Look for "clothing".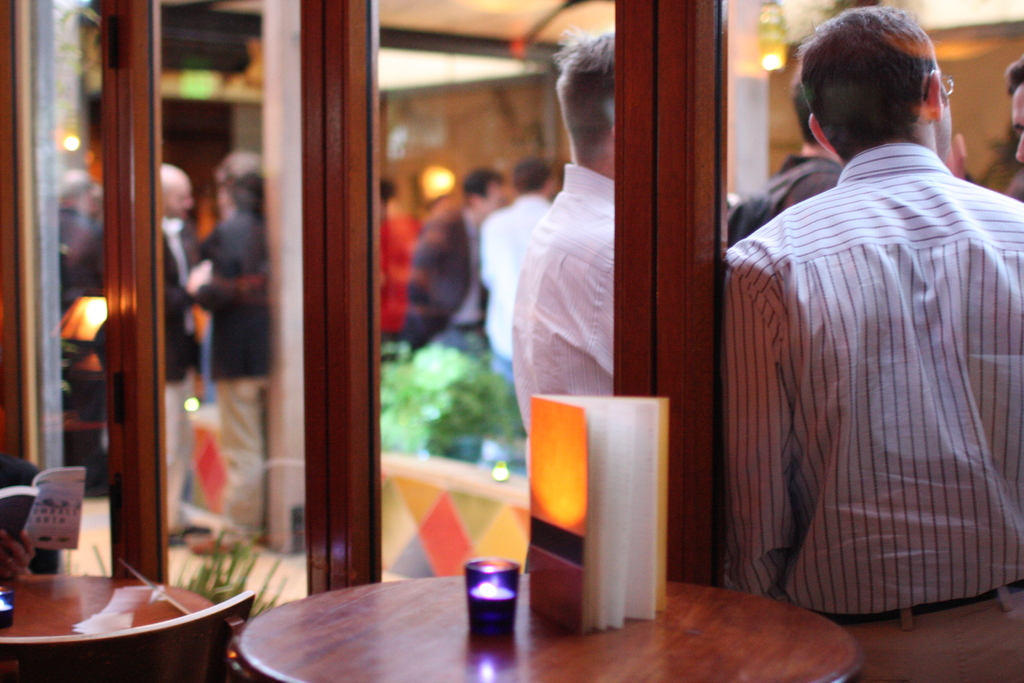
Found: 378, 206, 422, 350.
